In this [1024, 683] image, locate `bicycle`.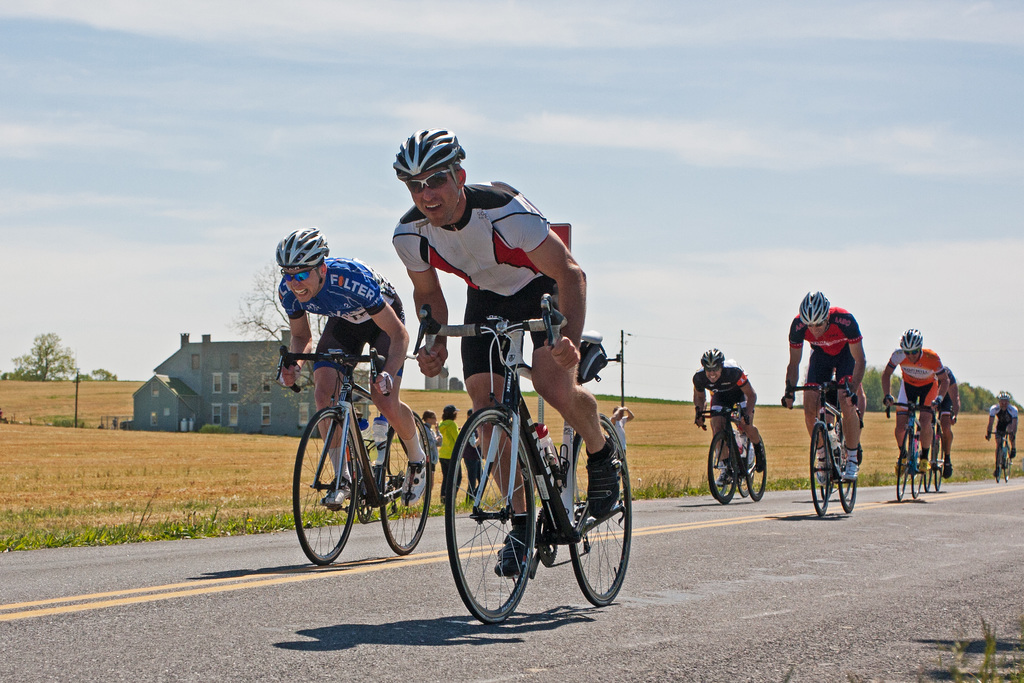
Bounding box: bbox=[438, 300, 642, 626].
